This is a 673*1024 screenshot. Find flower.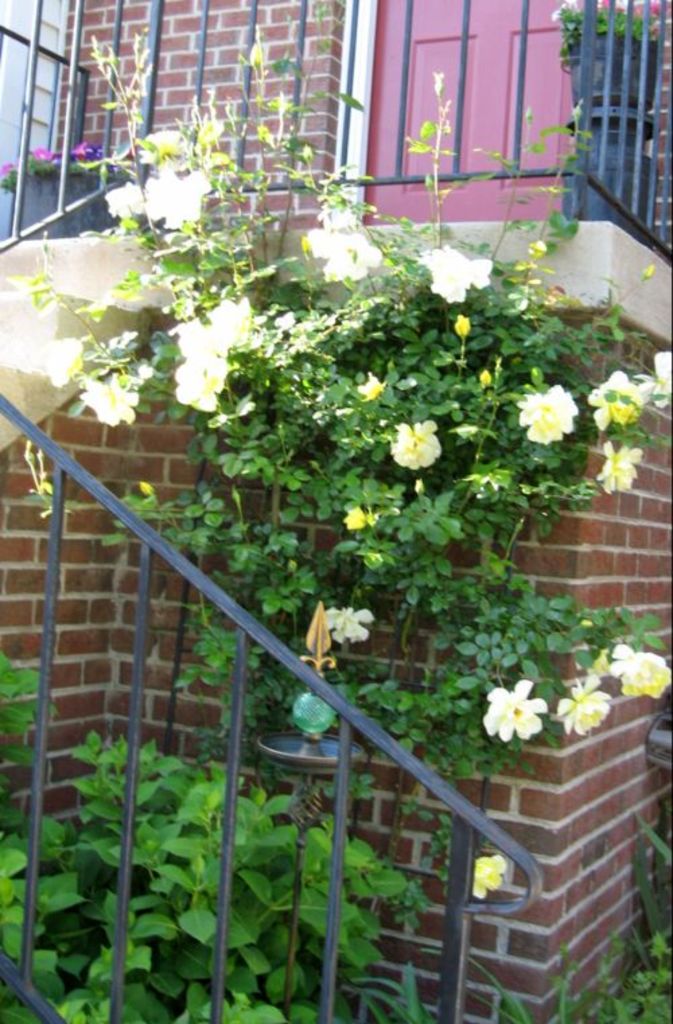
Bounding box: [left=553, top=671, right=618, bottom=736].
